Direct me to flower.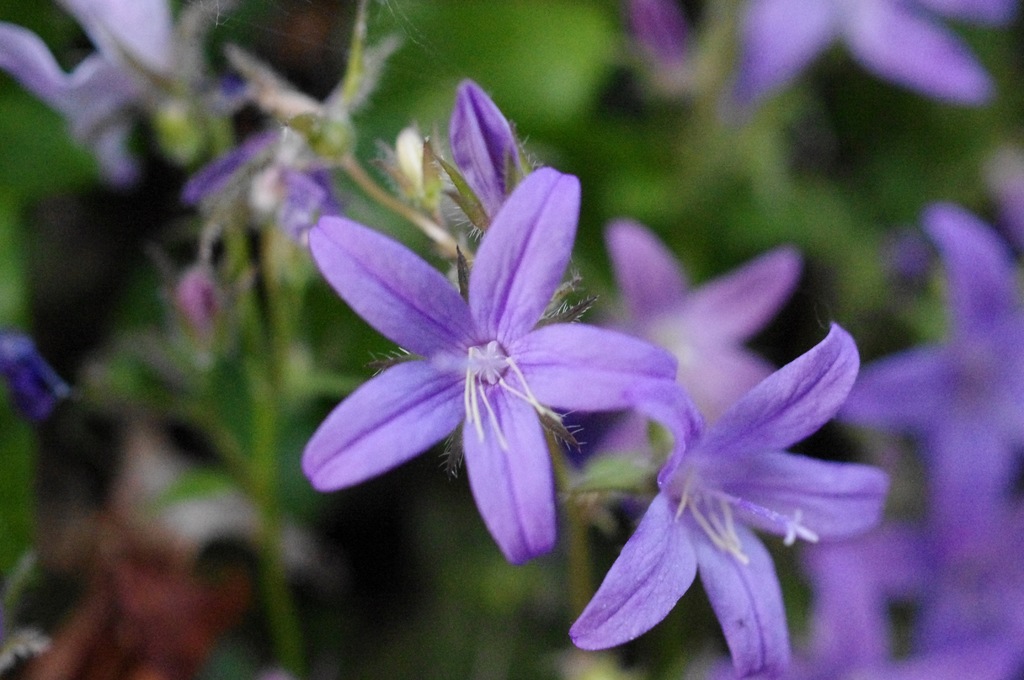
Direction: <region>266, 84, 716, 624</region>.
